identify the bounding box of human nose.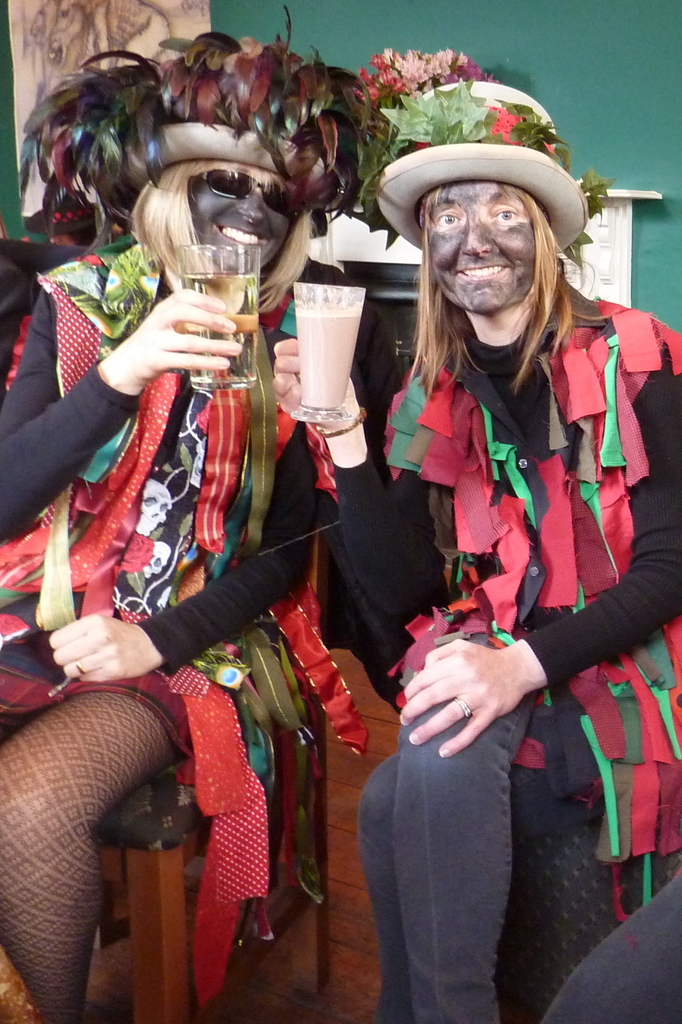
region(459, 208, 494, 259).
